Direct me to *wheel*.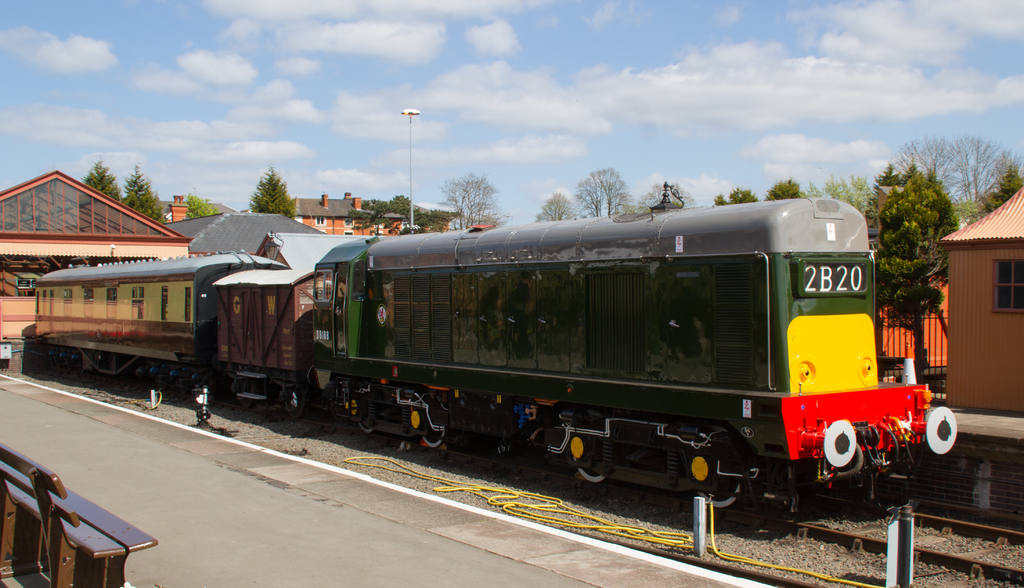
Direction: x1=574 y1=461 x2=610 y2=491.
